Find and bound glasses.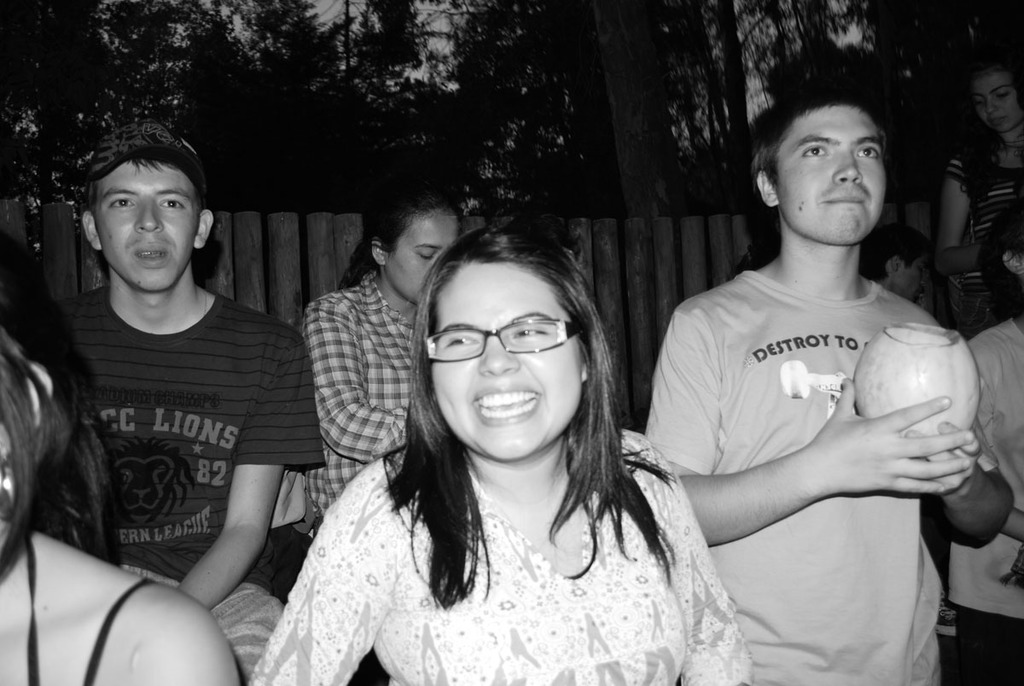
Bound: pyautogui.locateOnScreen(426, 319, 585, 377).
